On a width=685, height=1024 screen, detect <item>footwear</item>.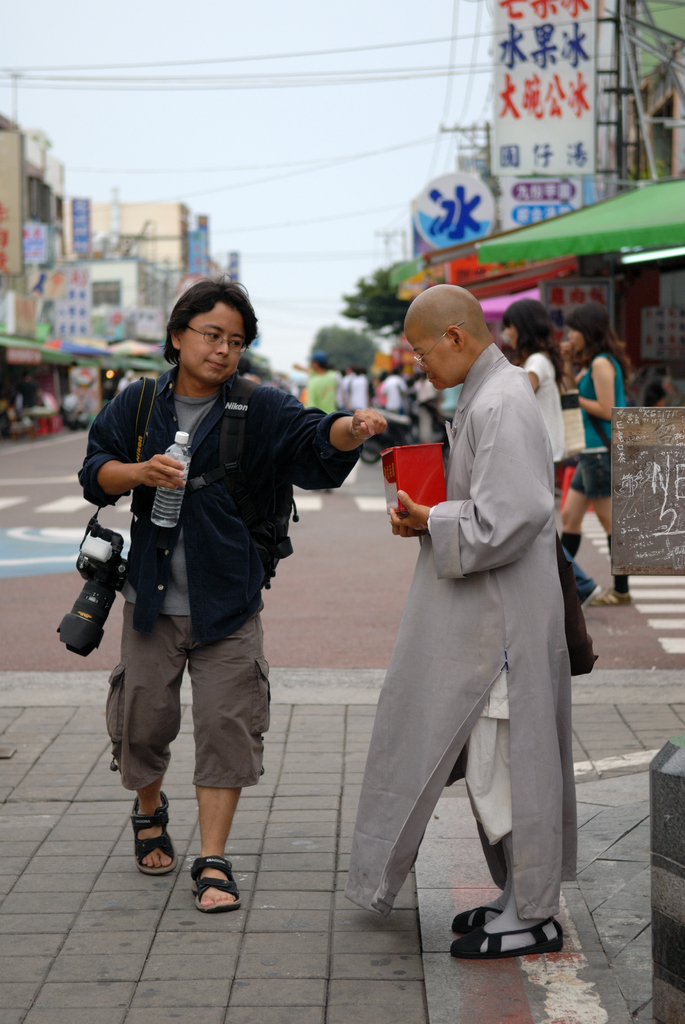
<bbox>453, 903, 500, 929</bbox>.
